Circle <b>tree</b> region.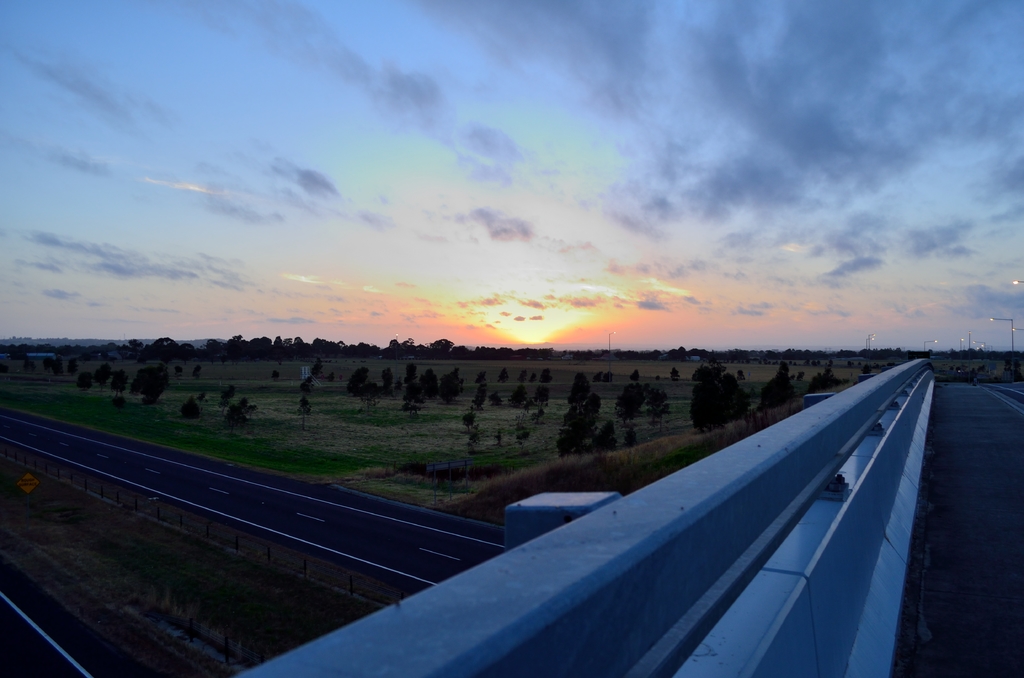
Region: <box>346,367,371,400</box>.
